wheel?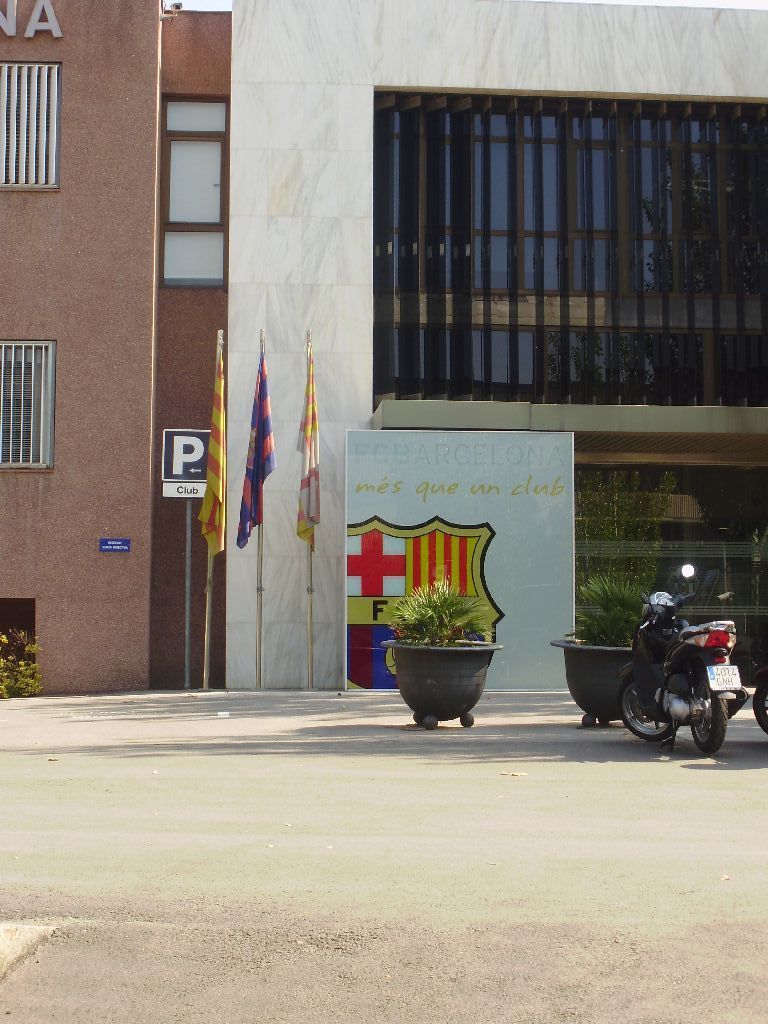
rect(650, 663, 739, 741)
